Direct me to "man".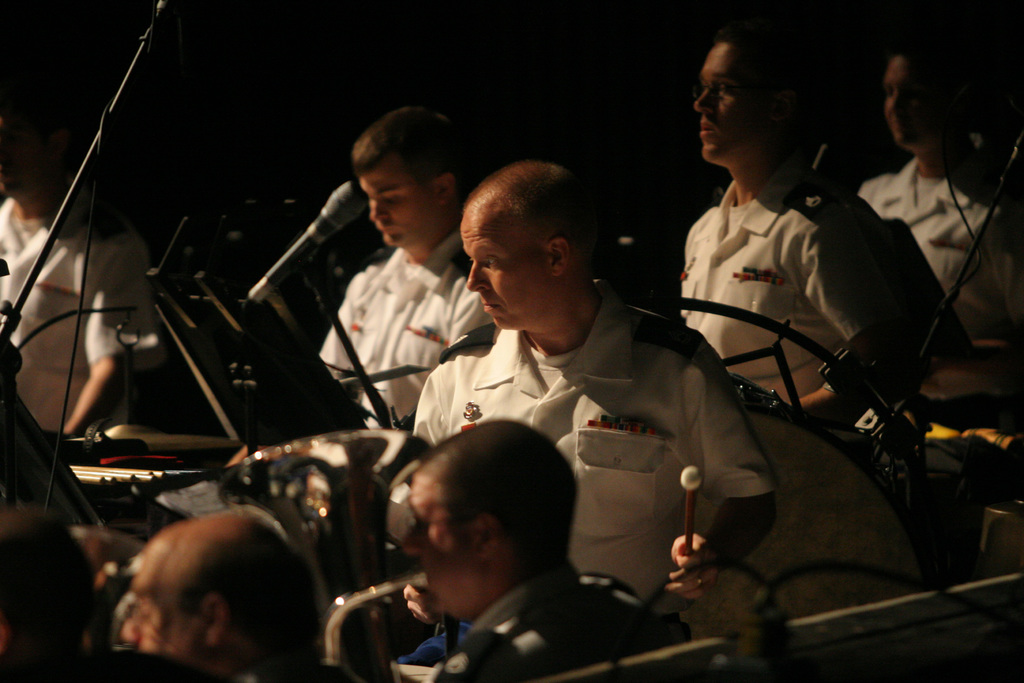
Direction: [317, 104, 493, 442].
